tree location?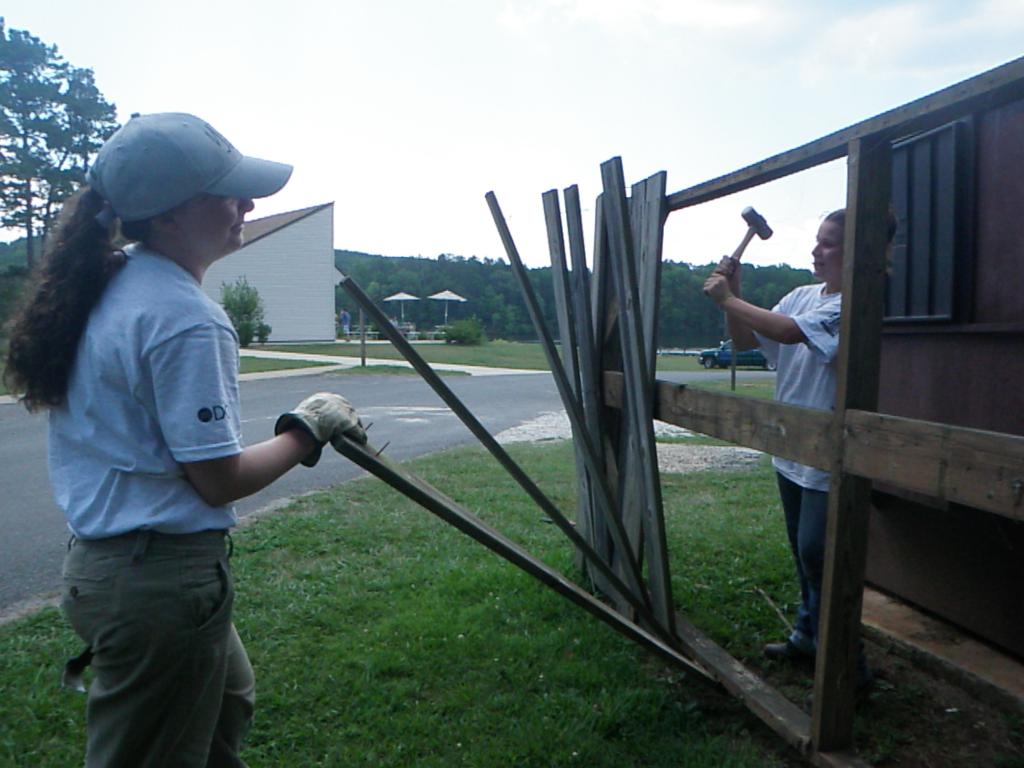
0,17,70,273
